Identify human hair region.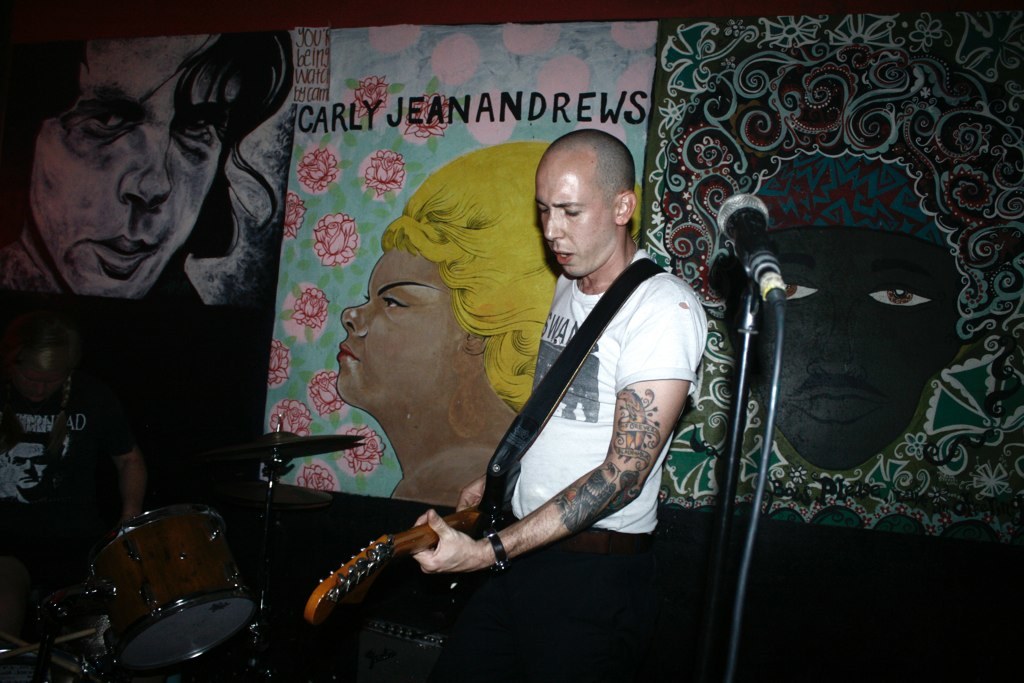
Region: crop(759, 152, 949, 256).
